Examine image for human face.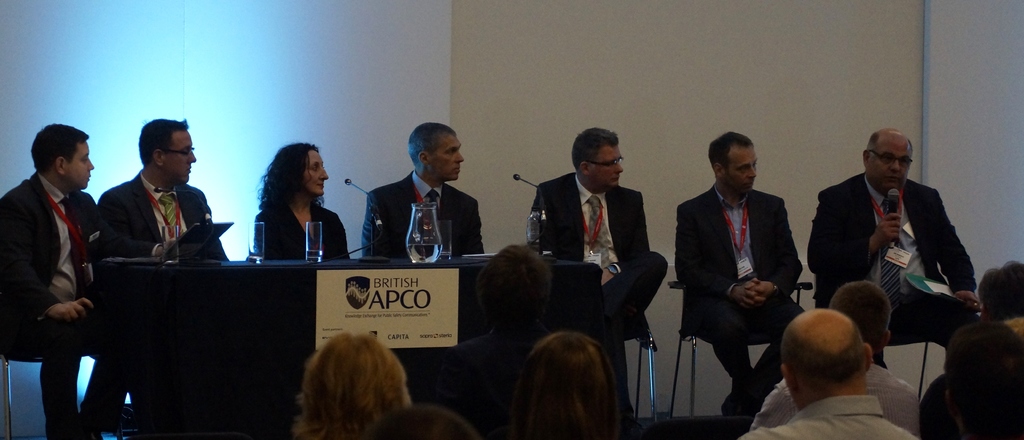
Examination result: (x1=724, y1=146, x2=755, y2=188).
